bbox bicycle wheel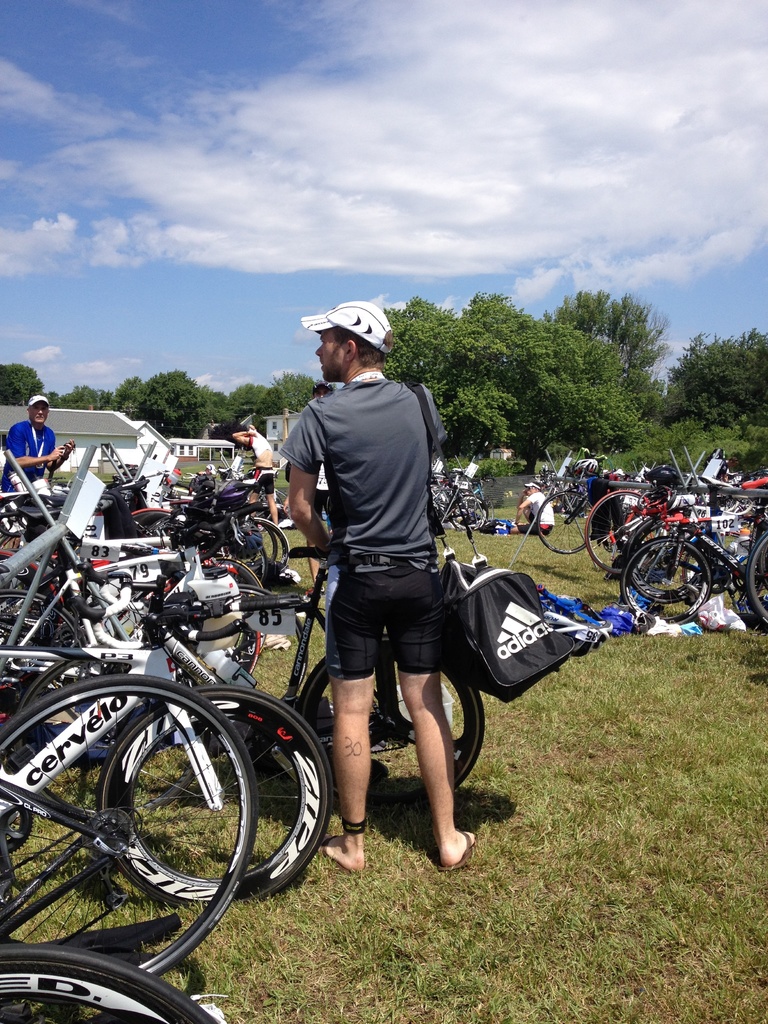
crop(97, 684, 333, 909)
